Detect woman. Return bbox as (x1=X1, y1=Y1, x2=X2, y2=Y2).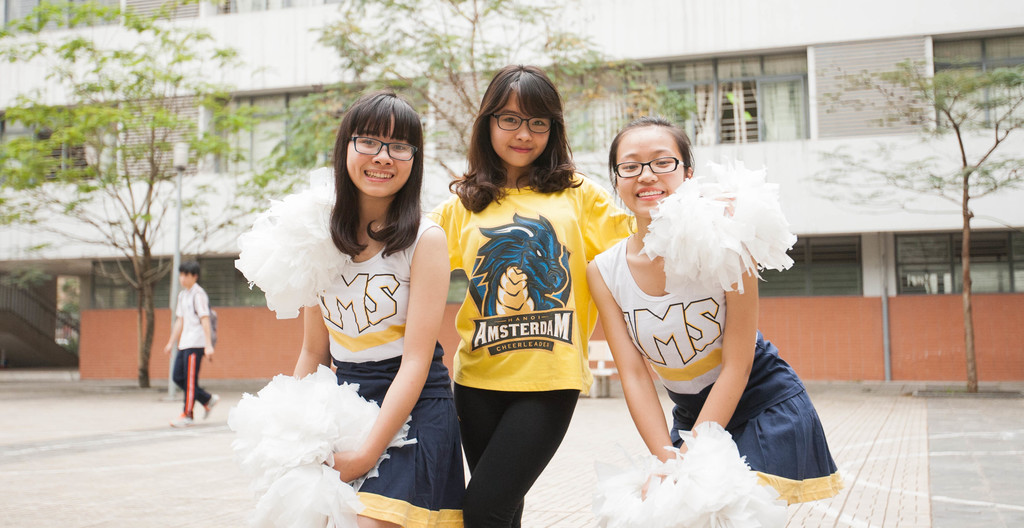
(x1=424, y1=65, x2=642, y2=527).
